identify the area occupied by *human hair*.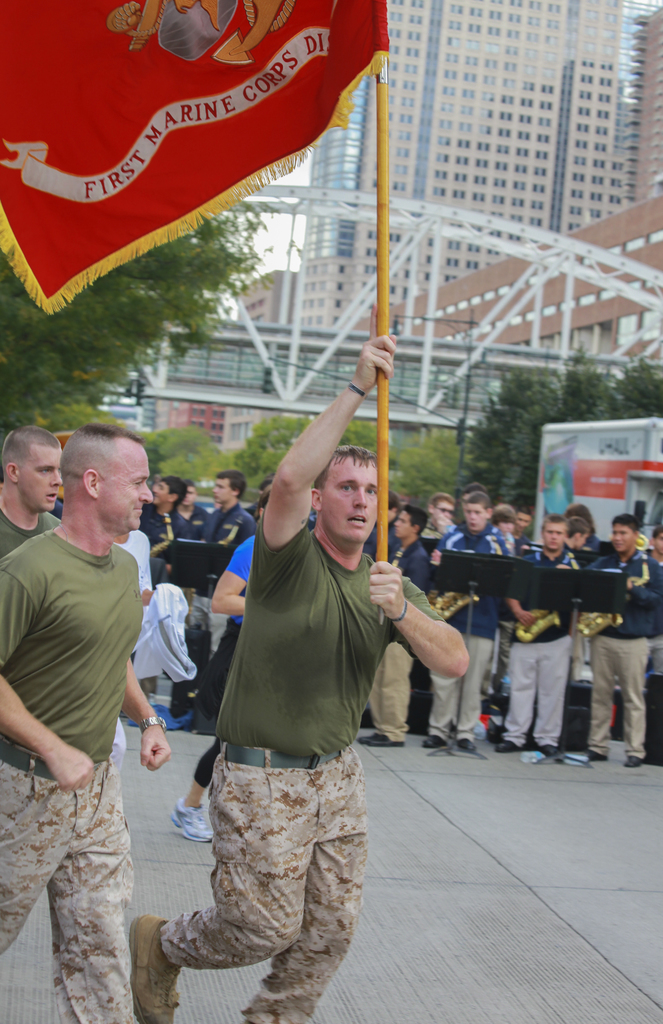
Area: (607,511,641,531).
